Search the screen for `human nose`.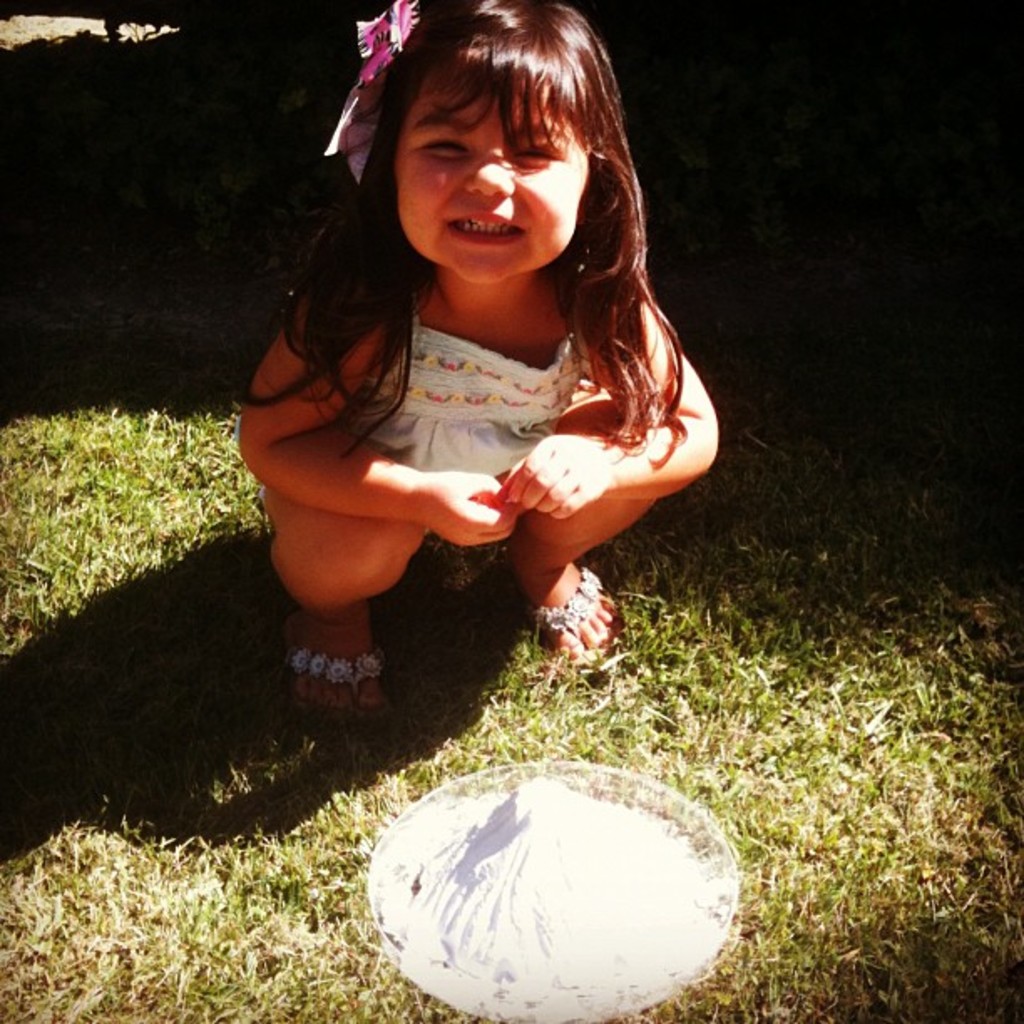
Found at <box>462,144,519,201</box>.
